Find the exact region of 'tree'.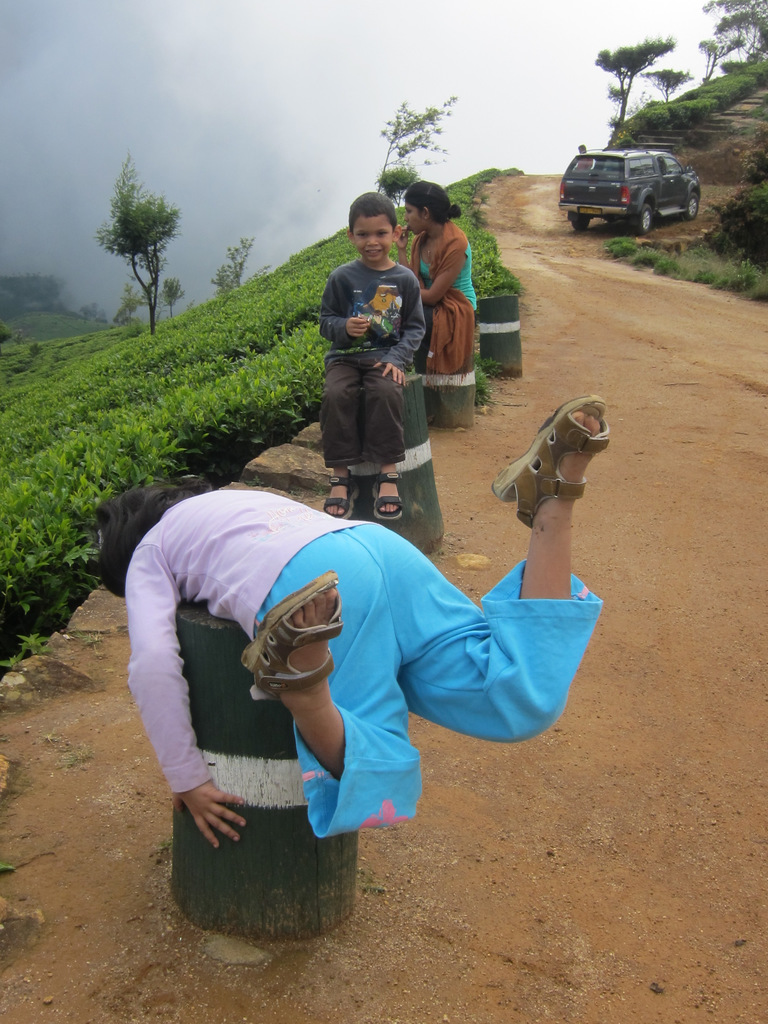
Exact region: detection(374, 94, 458, 197).
